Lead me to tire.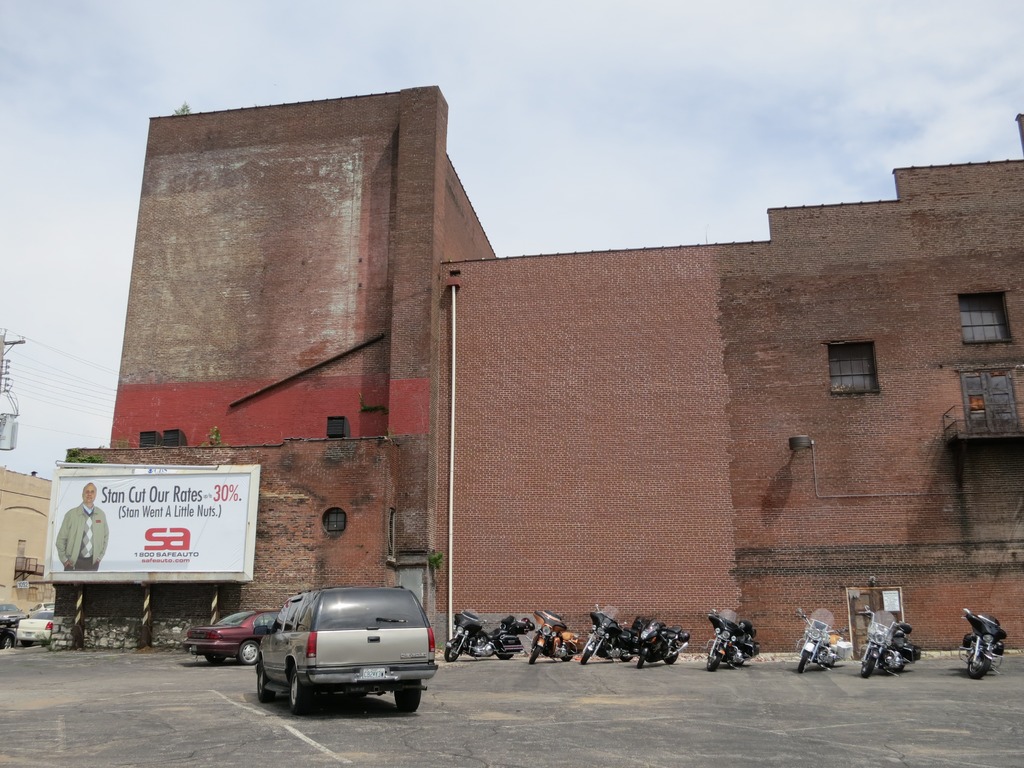
Lead to locate(445, 631, 472, 664).
